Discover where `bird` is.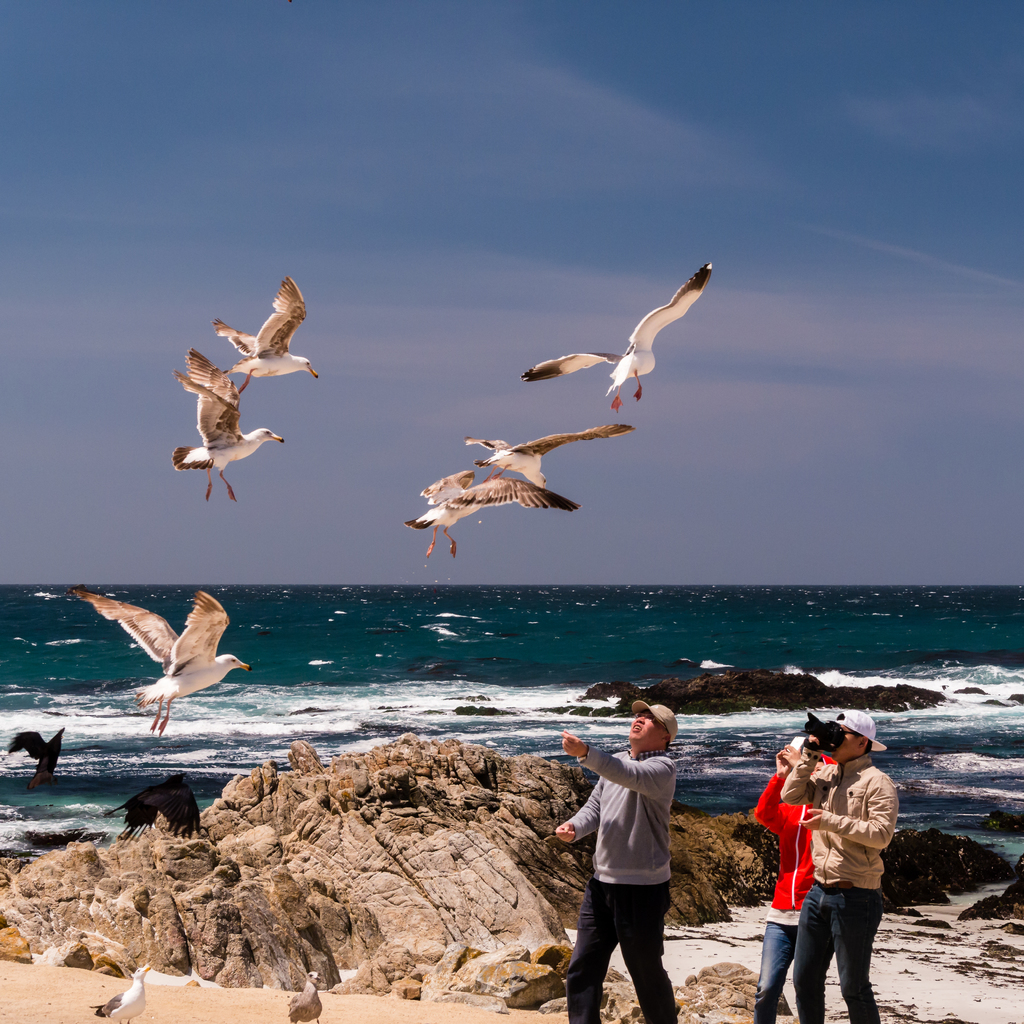
Discovered at locate(90, 963, 151, 1023).
